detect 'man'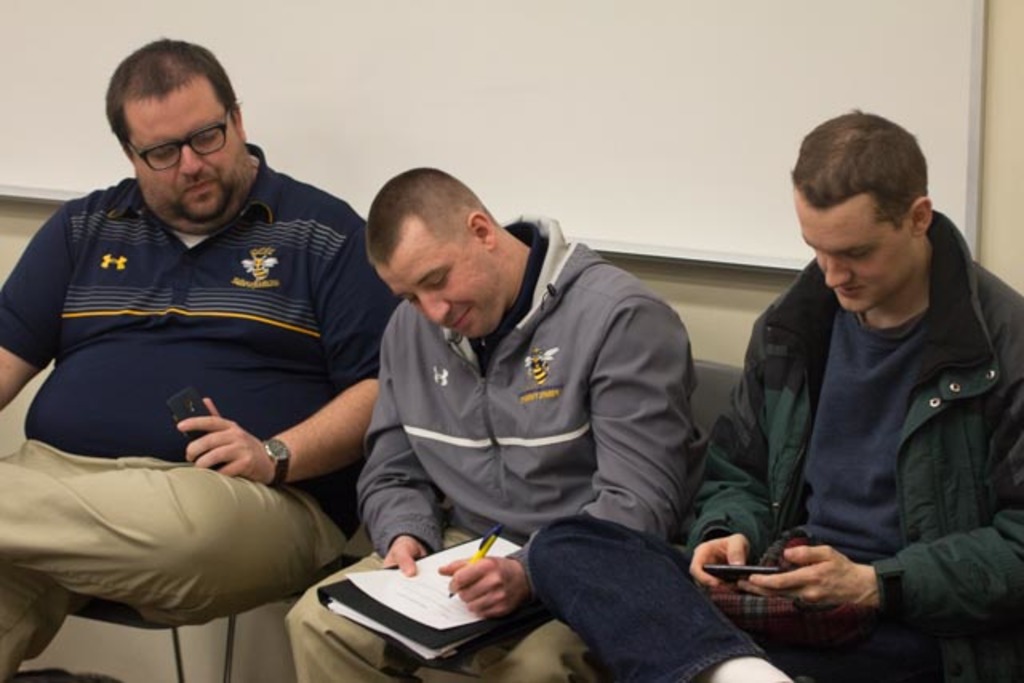
box=[0, 53, 432, 649]
